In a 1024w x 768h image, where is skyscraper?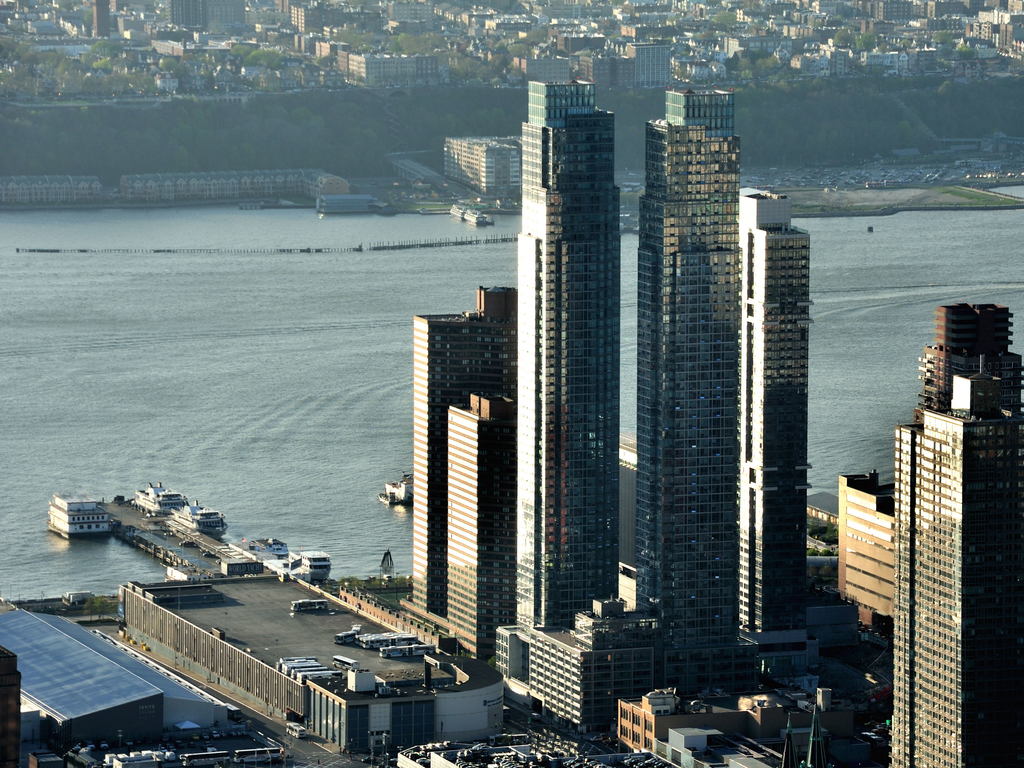
{"left": 892, "top": 352, "right": 1023, "bottom": 767}.
